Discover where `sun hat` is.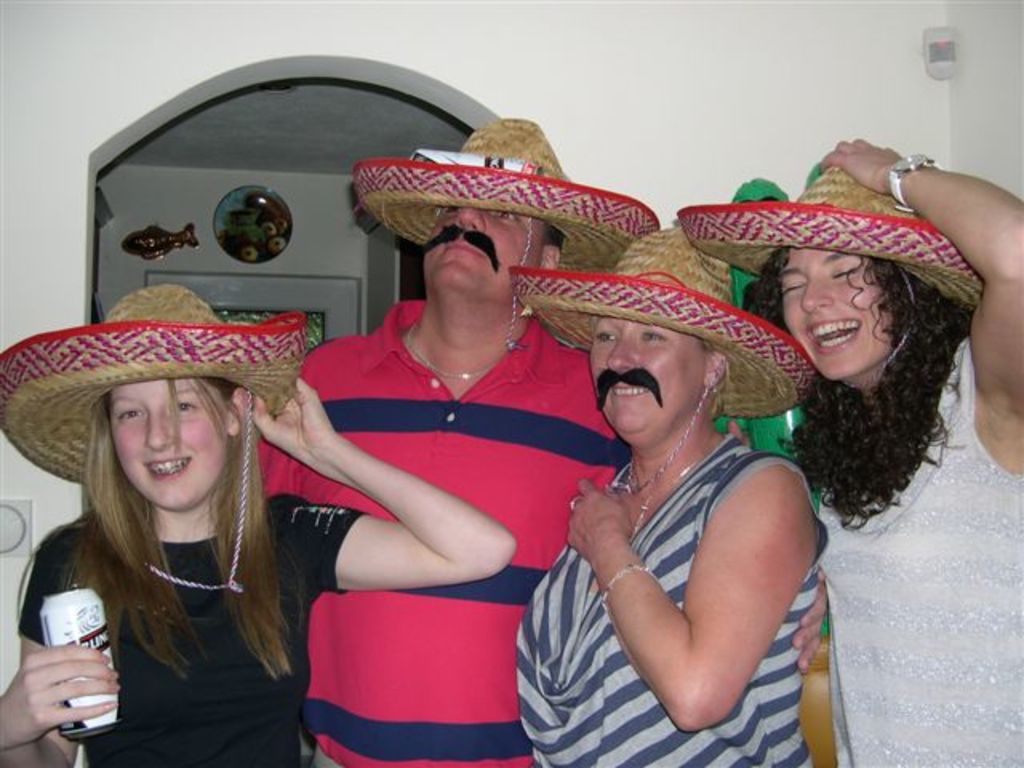
Discovered at left=675, top=155, right=994, bottom=378.
